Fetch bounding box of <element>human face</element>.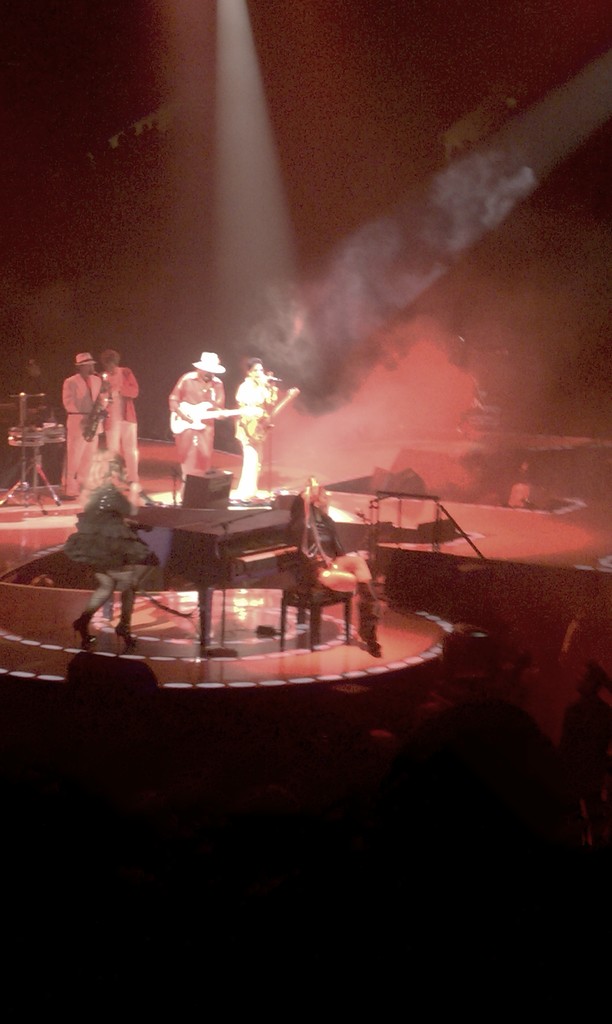
Bbox: x1=252 y1=364 x2=264 y2=380.
